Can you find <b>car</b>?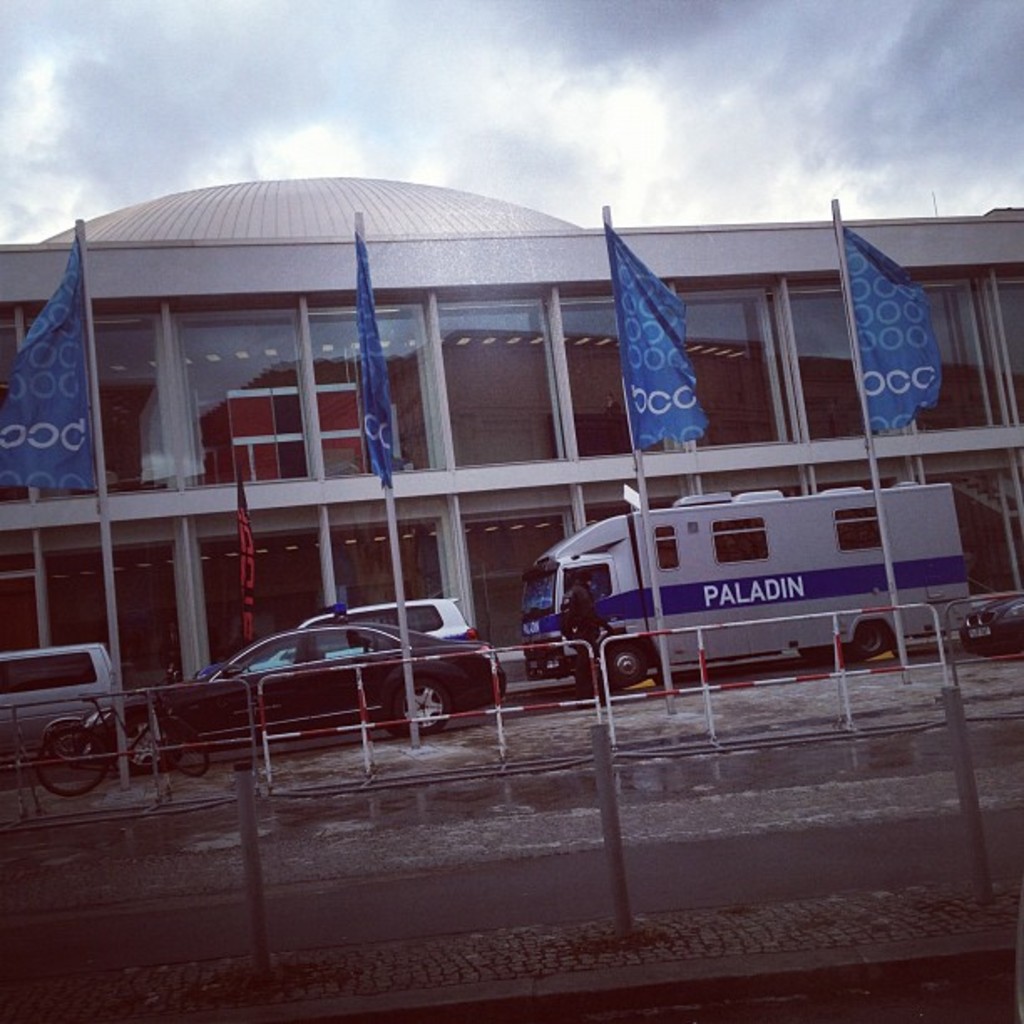
Yes, bounding box: <box>79,609,505,735</box>.
